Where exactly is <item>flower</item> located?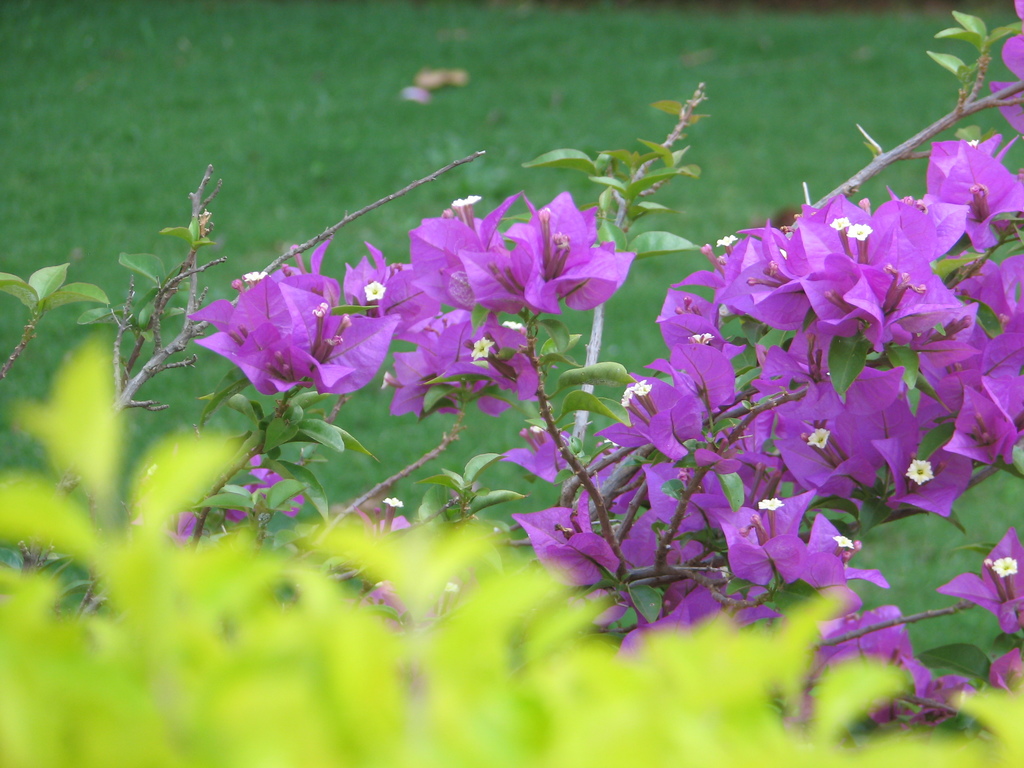
Its bounding box is (935, 531, 1023, 632).
